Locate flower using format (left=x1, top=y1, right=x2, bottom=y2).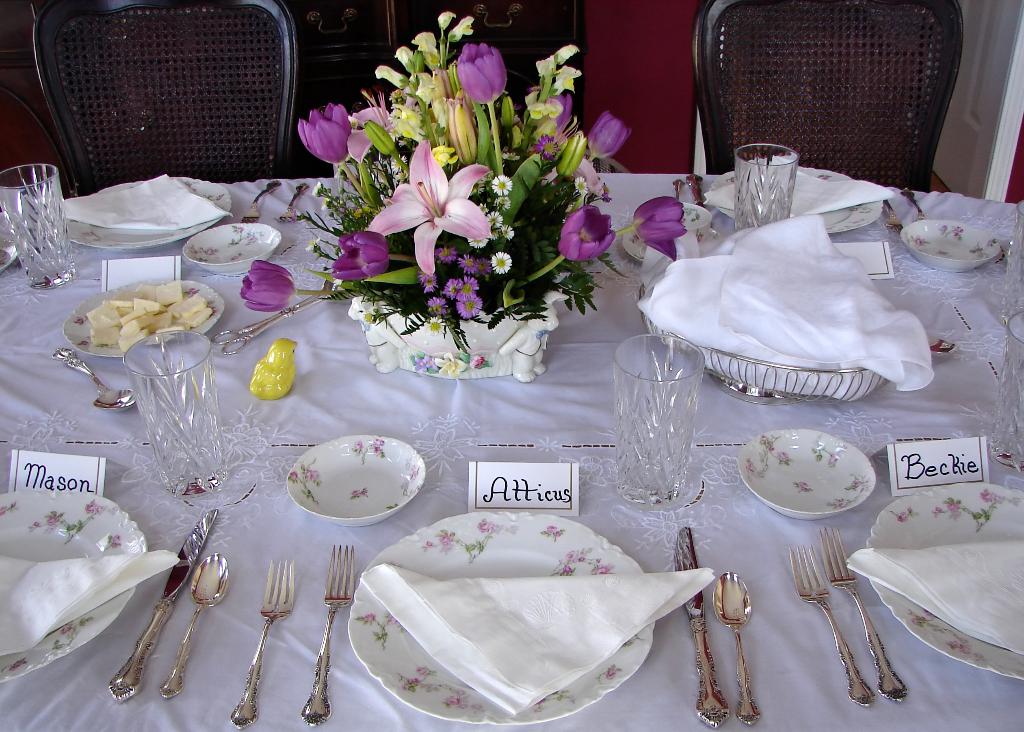
(left=378, top=64, right=412, bottom=89).
